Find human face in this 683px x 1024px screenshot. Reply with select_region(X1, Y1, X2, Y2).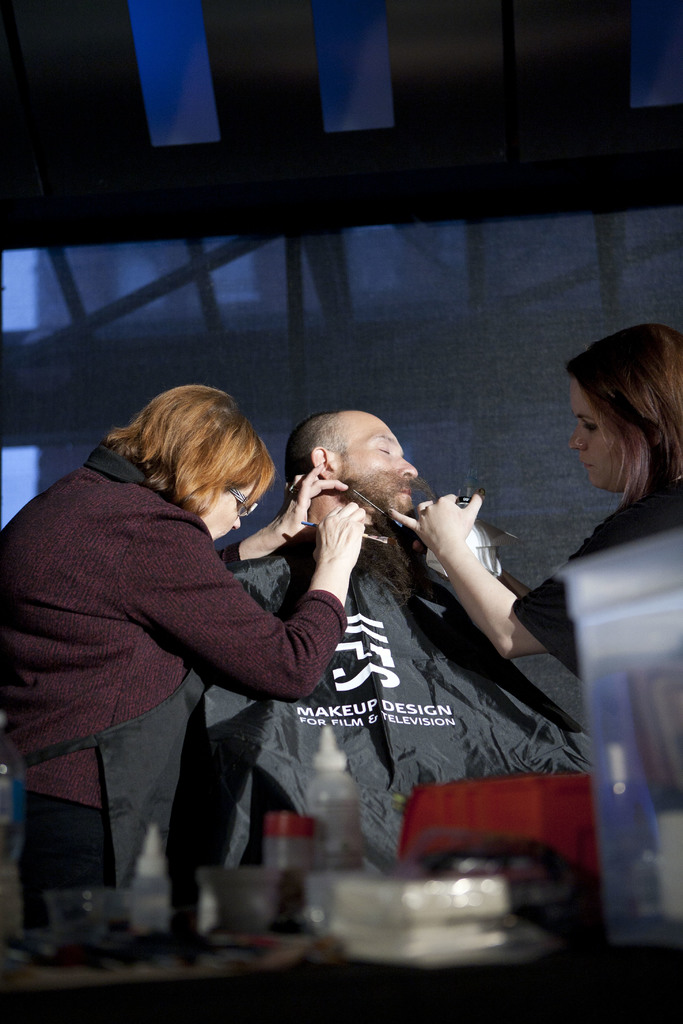
select_region(332, 413, 420, 520).
